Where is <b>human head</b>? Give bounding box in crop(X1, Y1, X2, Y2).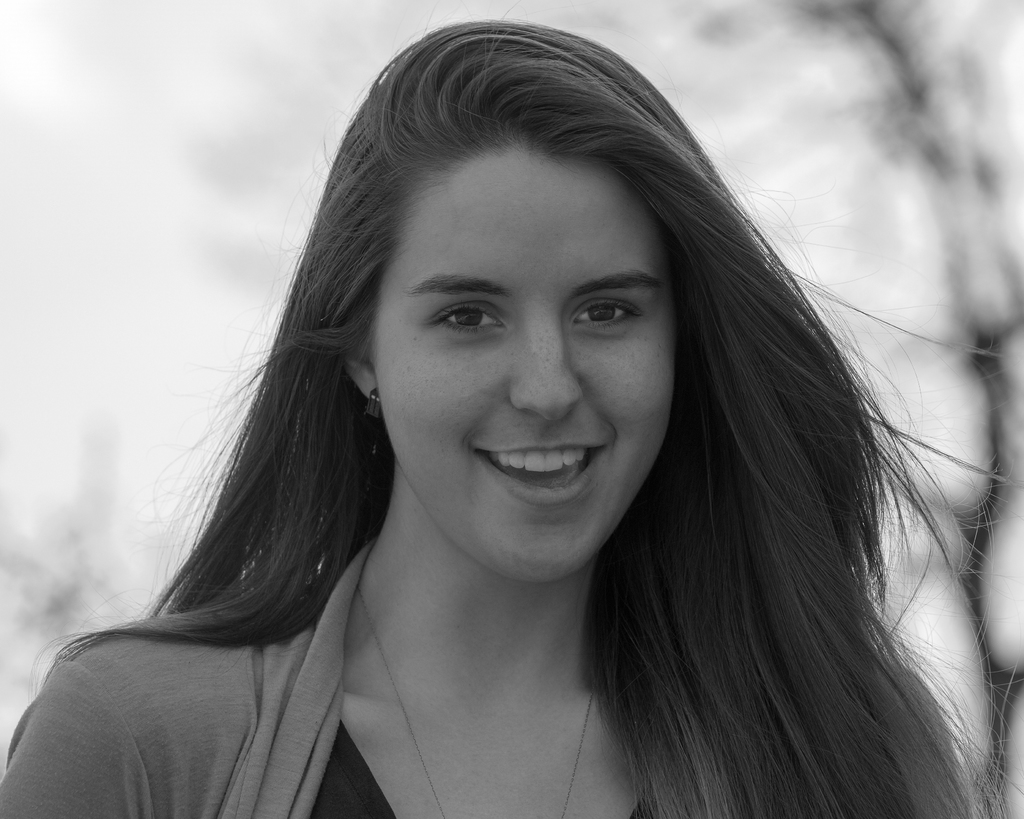
crop(321, 11, 742, 560).
